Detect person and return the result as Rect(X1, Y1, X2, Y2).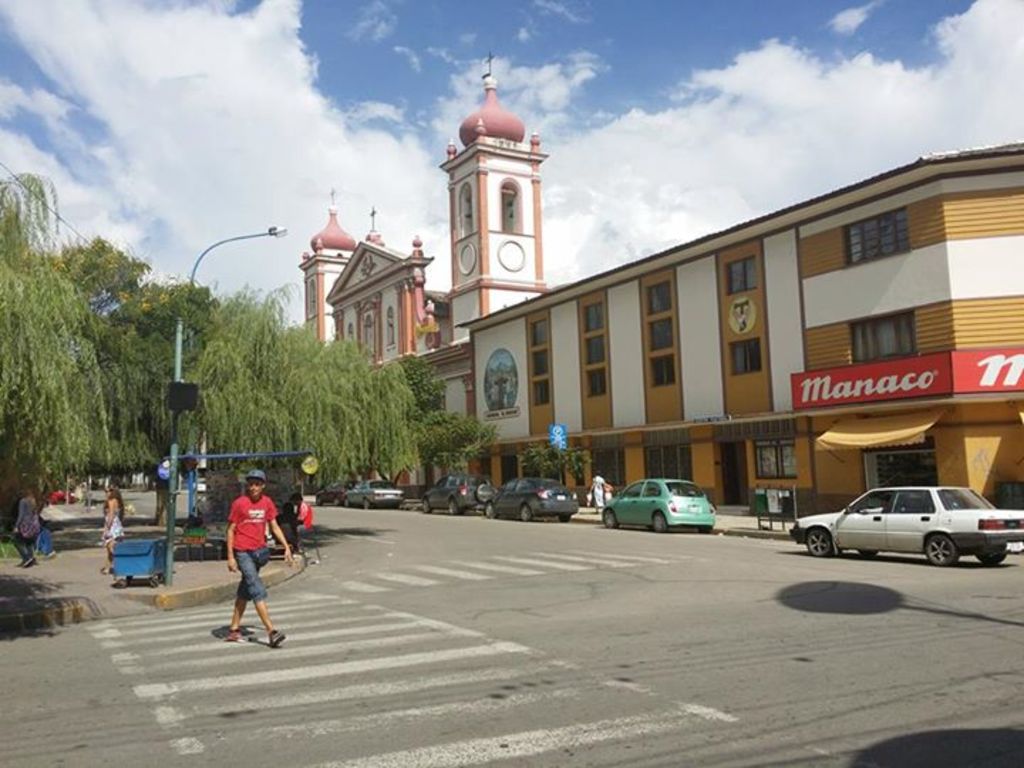
Rect(98, 488, 125, 576).
